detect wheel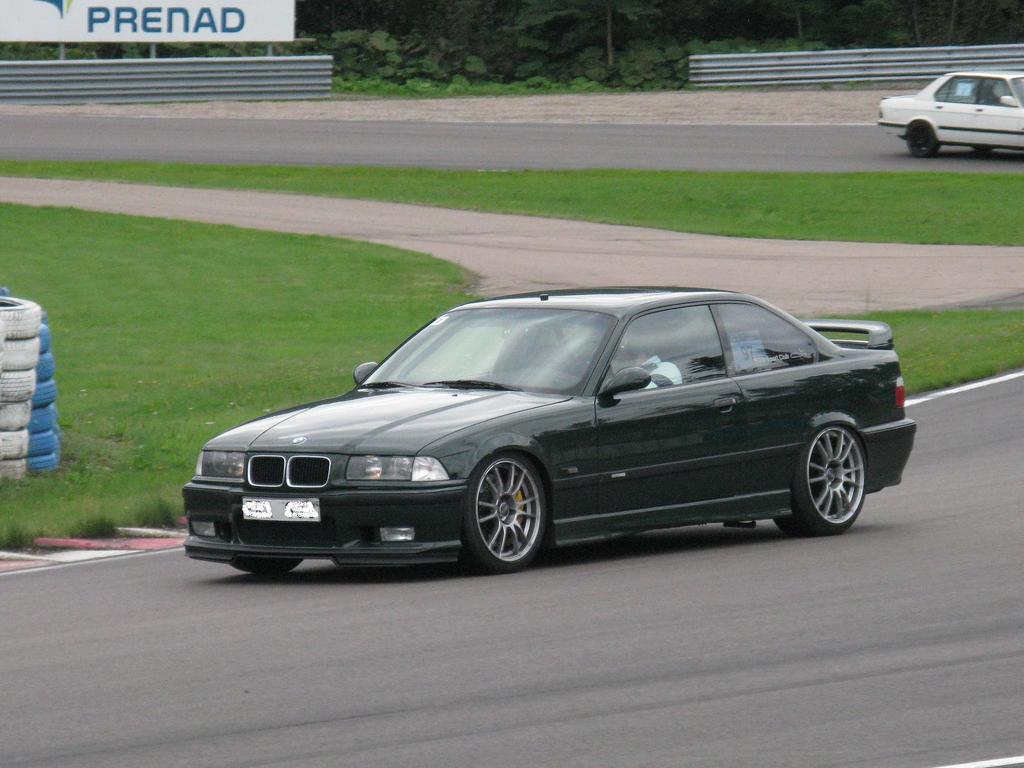
region(230, 558, 303, 579)
